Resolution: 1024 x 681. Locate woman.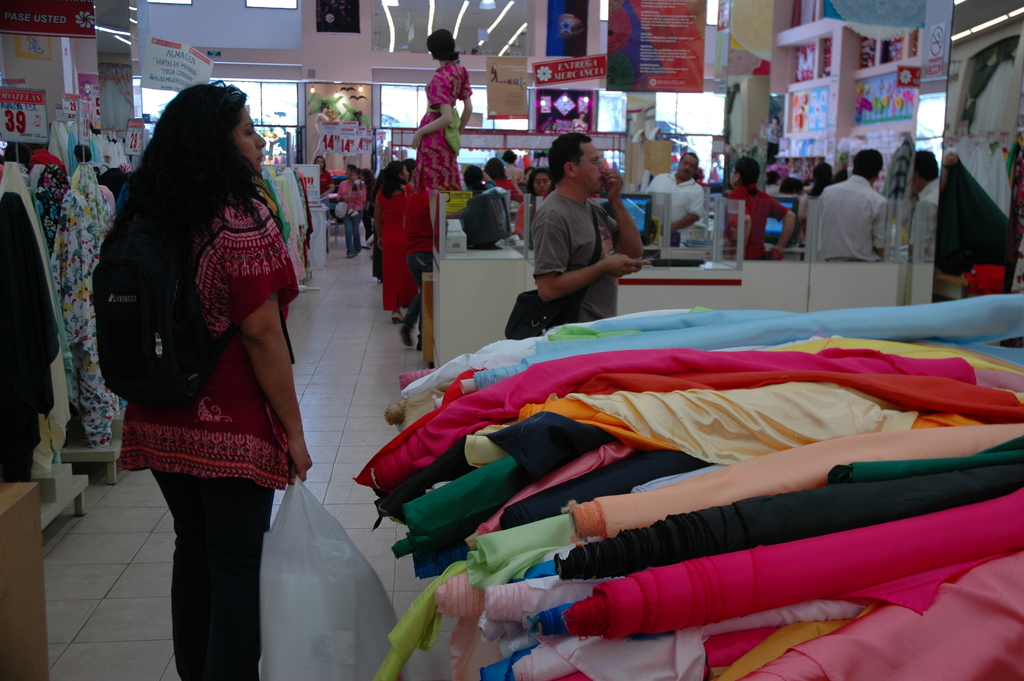
l=726, t=161, r=794, b=260.
